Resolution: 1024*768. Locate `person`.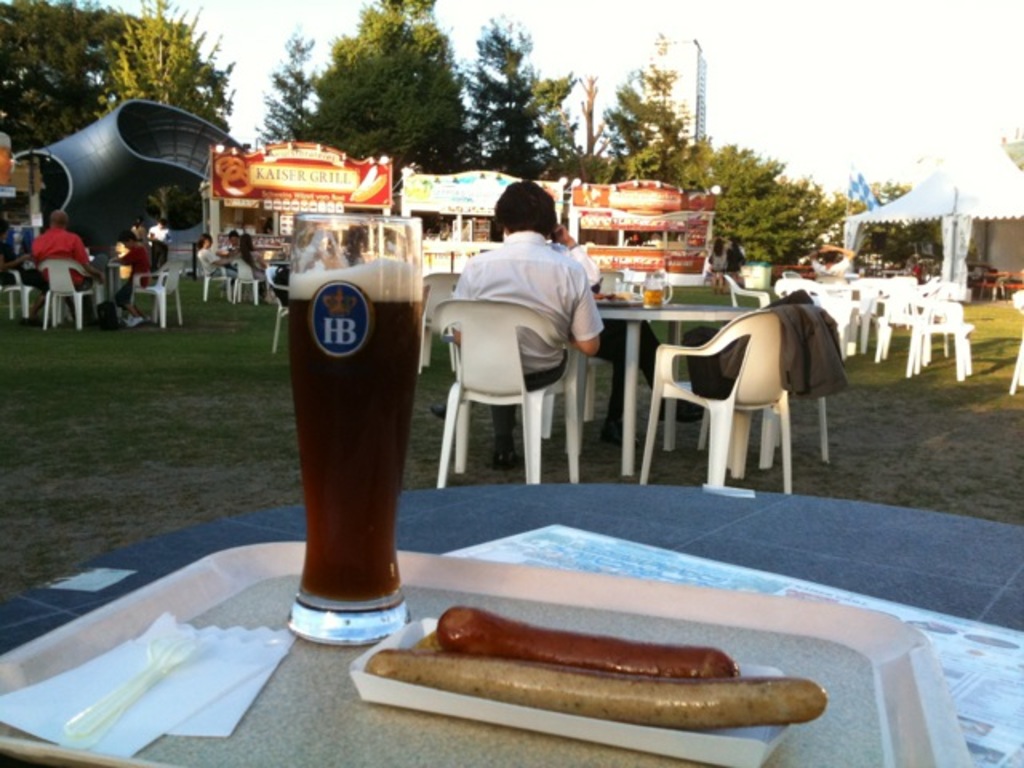
[147,219,170,282].
